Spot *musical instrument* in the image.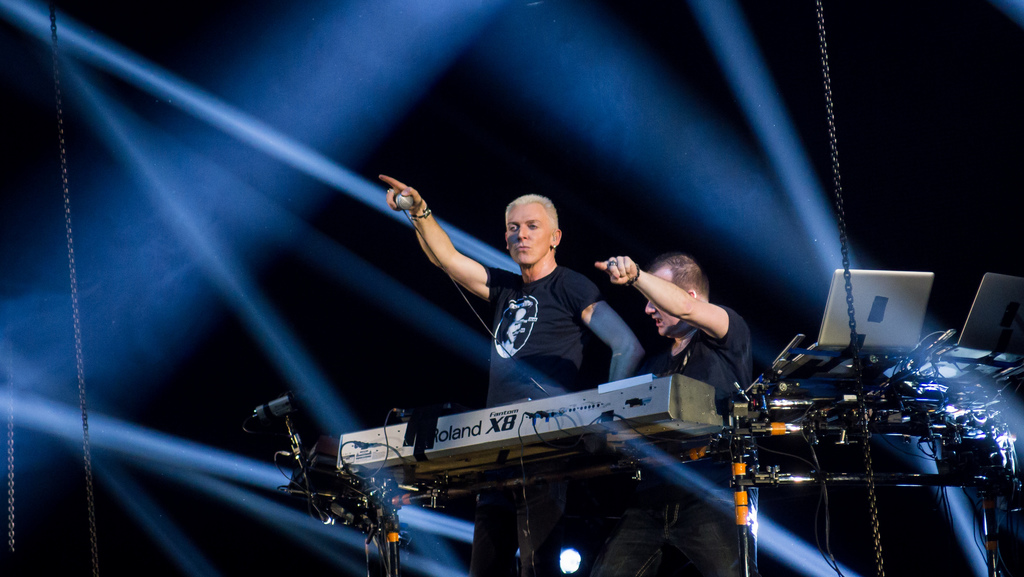
*musical instrument* found at x1=338 y1=396 x2=719 y2=488.
